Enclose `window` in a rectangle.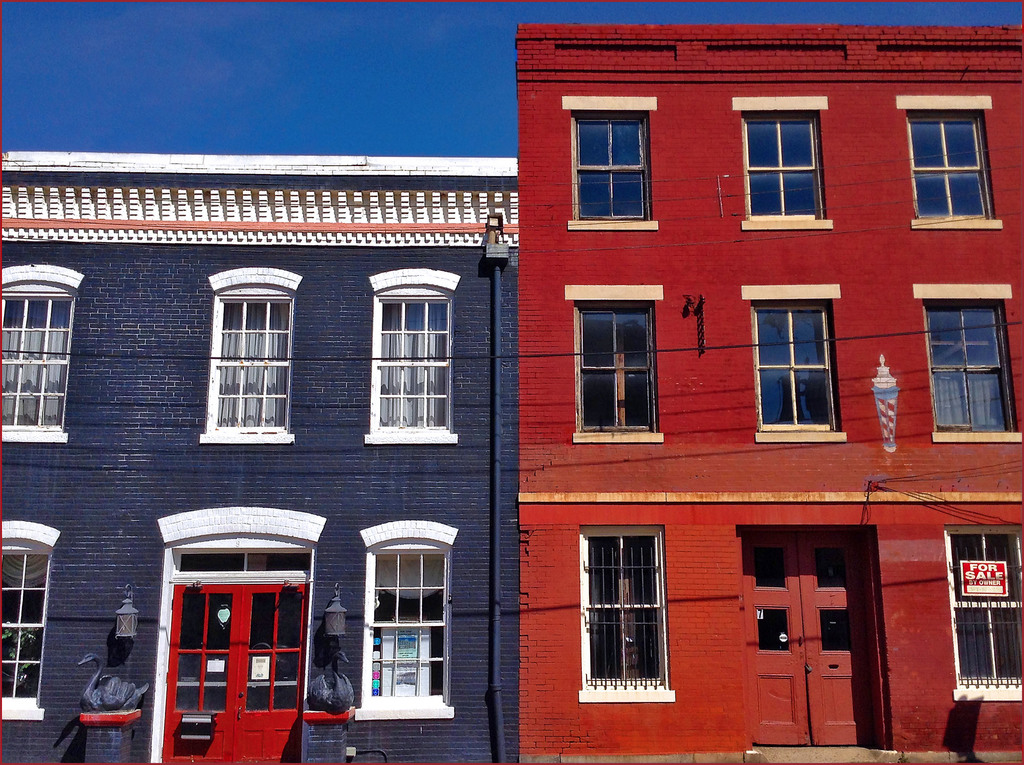
[198, 266, 300, 446].
